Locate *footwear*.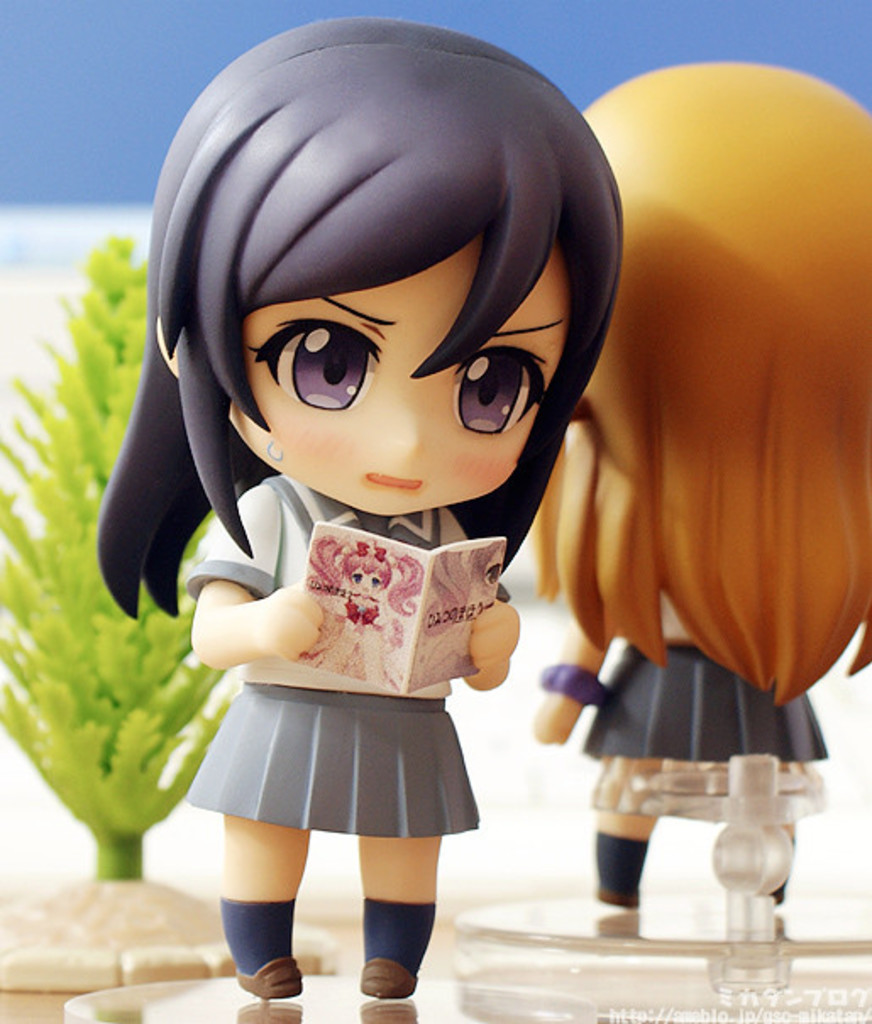
Bounding box: <bbox>349, 909, 435, 1005</bbox>.
